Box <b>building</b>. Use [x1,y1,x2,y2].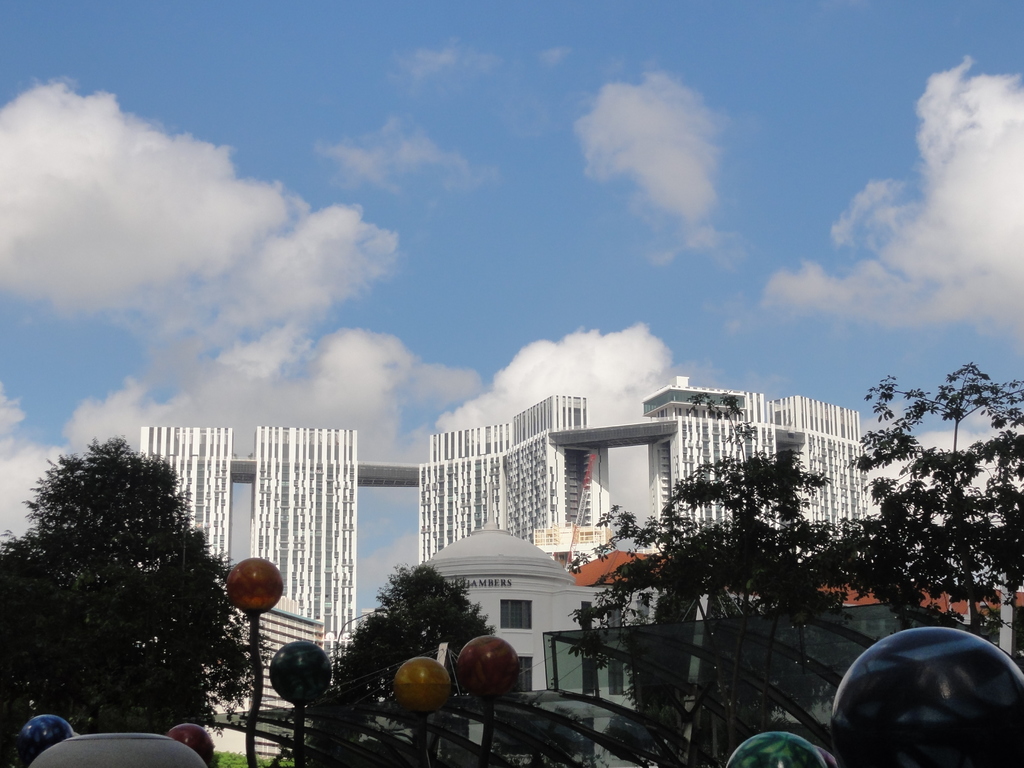
[419,393,607,563].
